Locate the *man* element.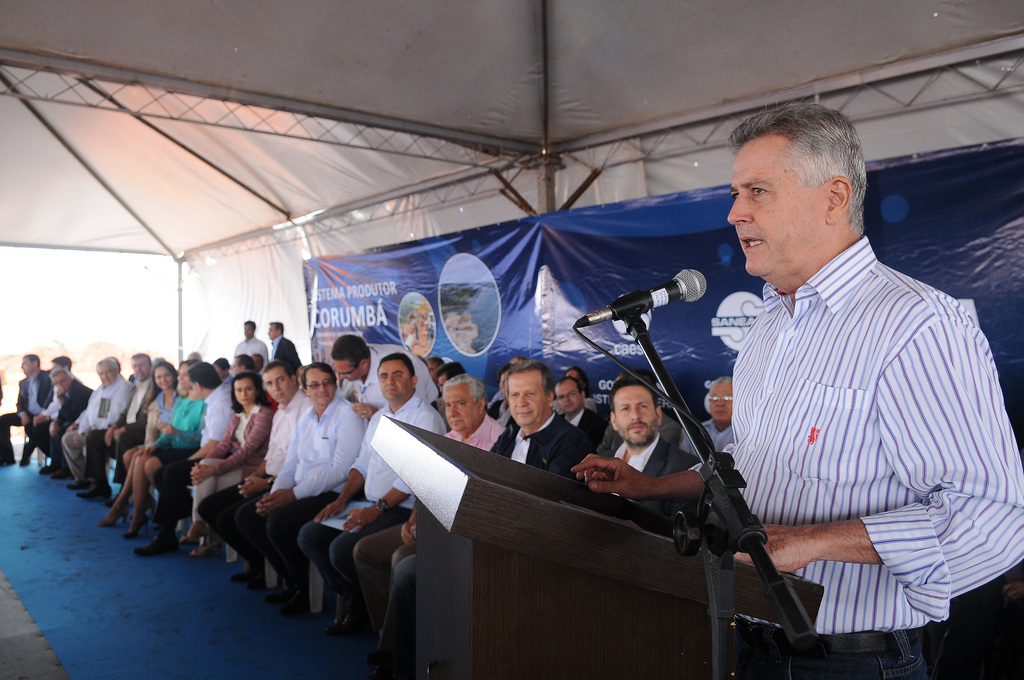
Element bbox: bbox=(256, 365, 367, 558).
